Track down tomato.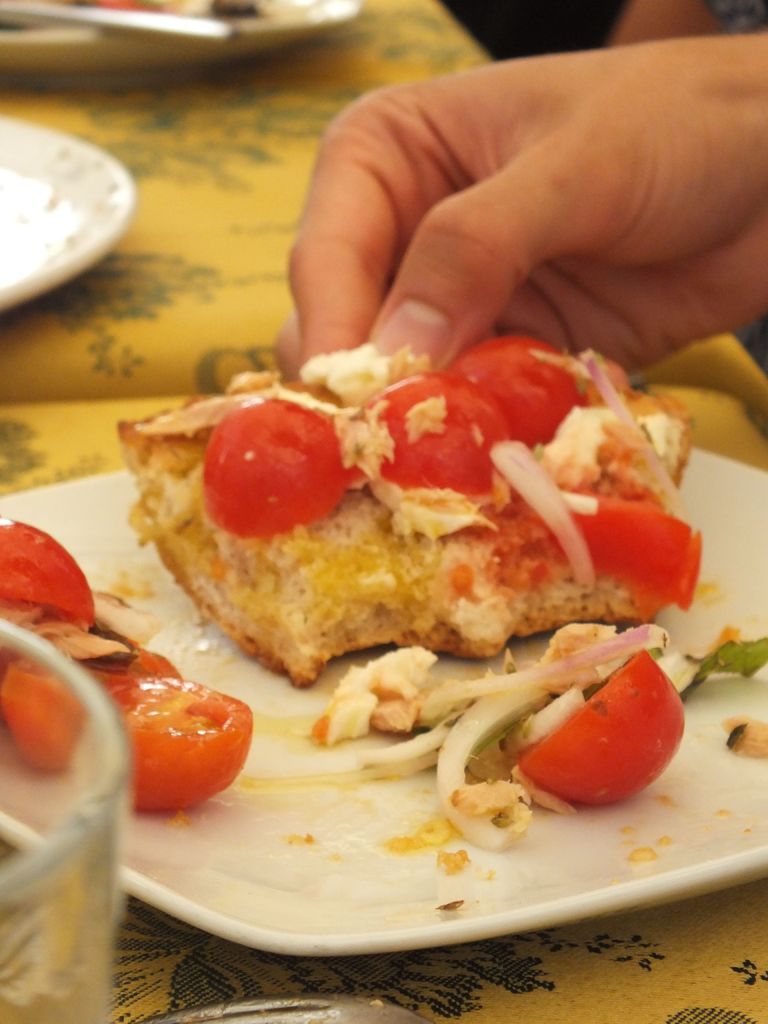
Tracked to [0, 626, 171, 771].
